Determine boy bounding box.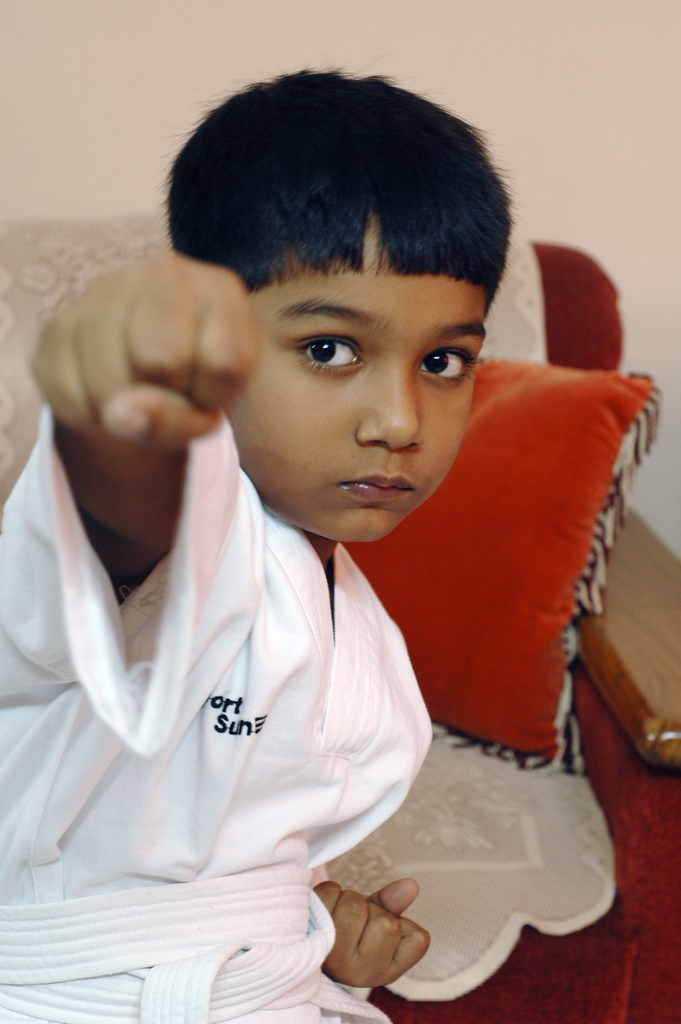
Determined: {"left": 0, "top": 68, "right": 520, "bottom": 1023}.
